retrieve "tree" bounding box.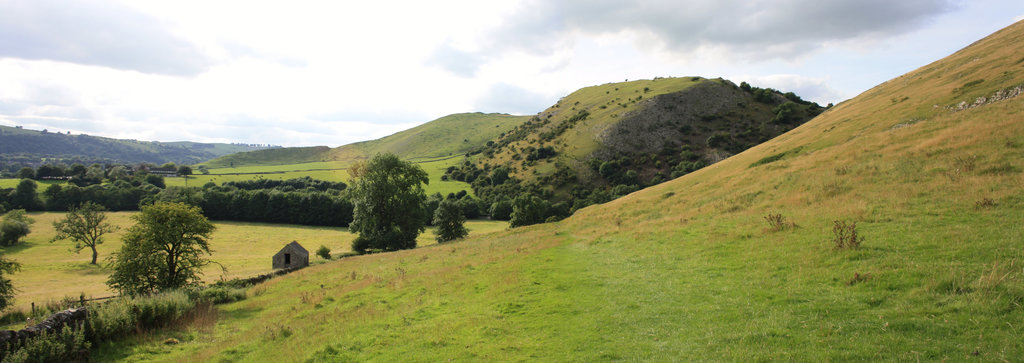
Bounding box: 0,208,33,249.
